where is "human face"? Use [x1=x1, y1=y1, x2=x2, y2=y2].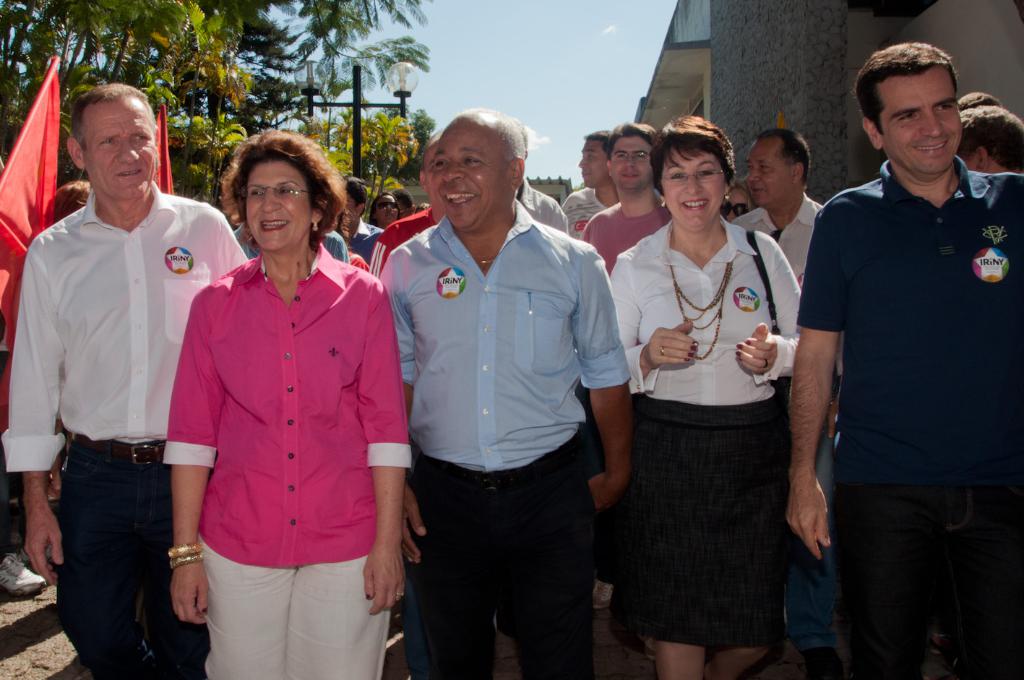
[x1=339, y1=194, x2=353, y2=223].
